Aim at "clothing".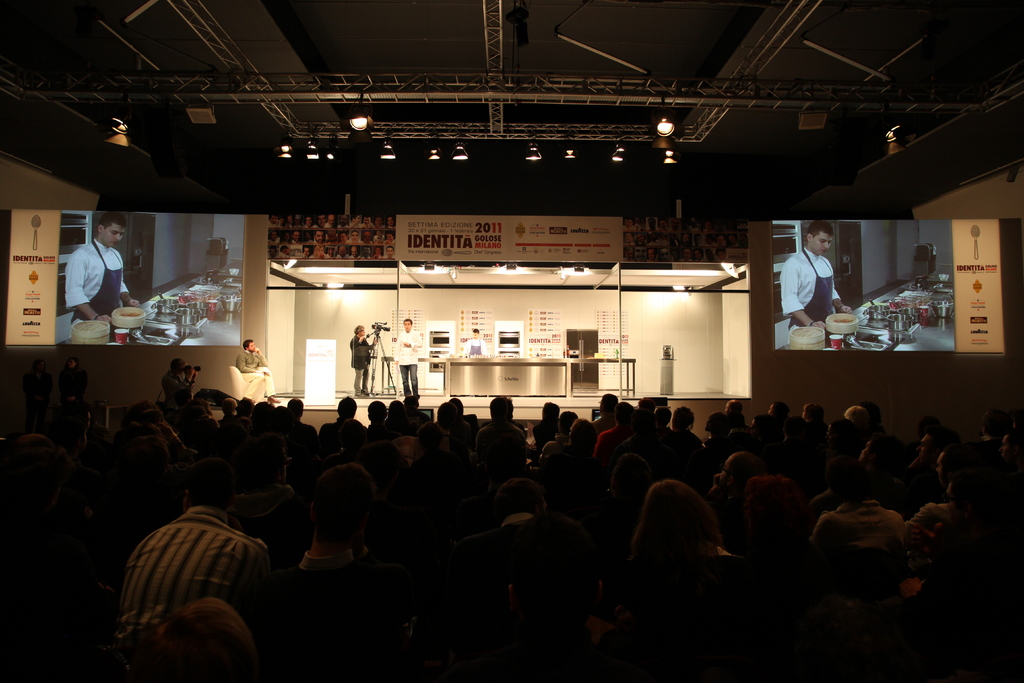
Aimed at 393,327,419,370.
